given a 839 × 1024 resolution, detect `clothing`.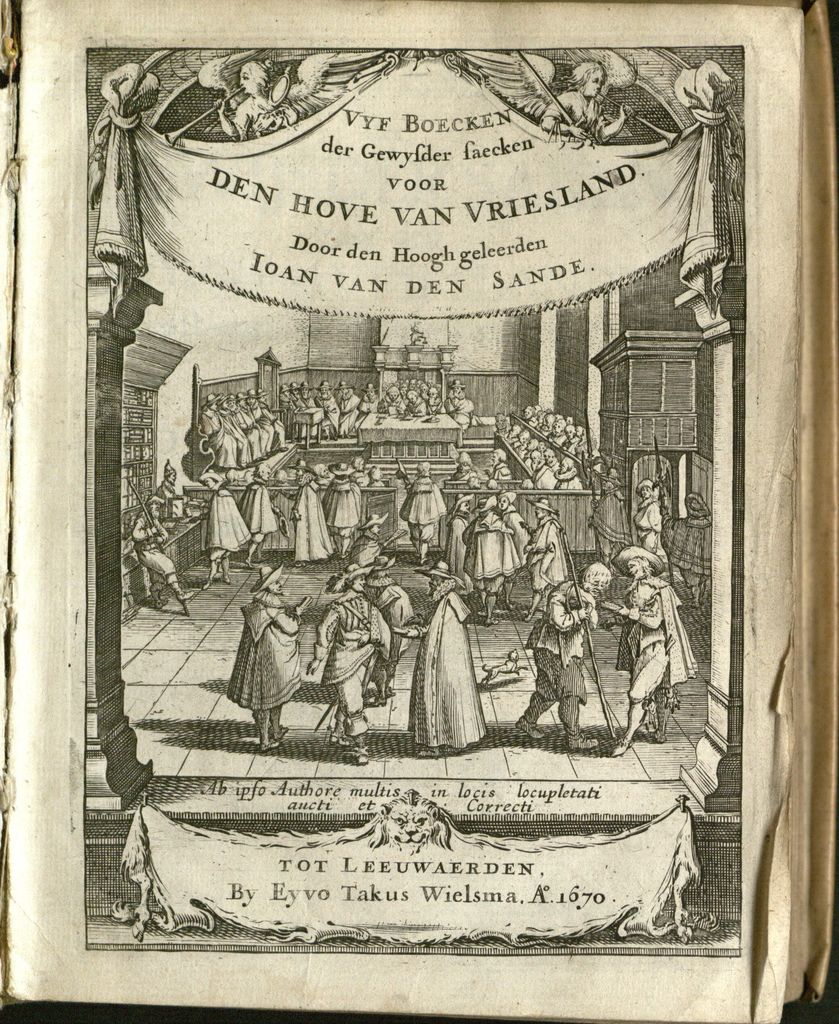
x1=326, y1=474, x2=362, y2=538.
